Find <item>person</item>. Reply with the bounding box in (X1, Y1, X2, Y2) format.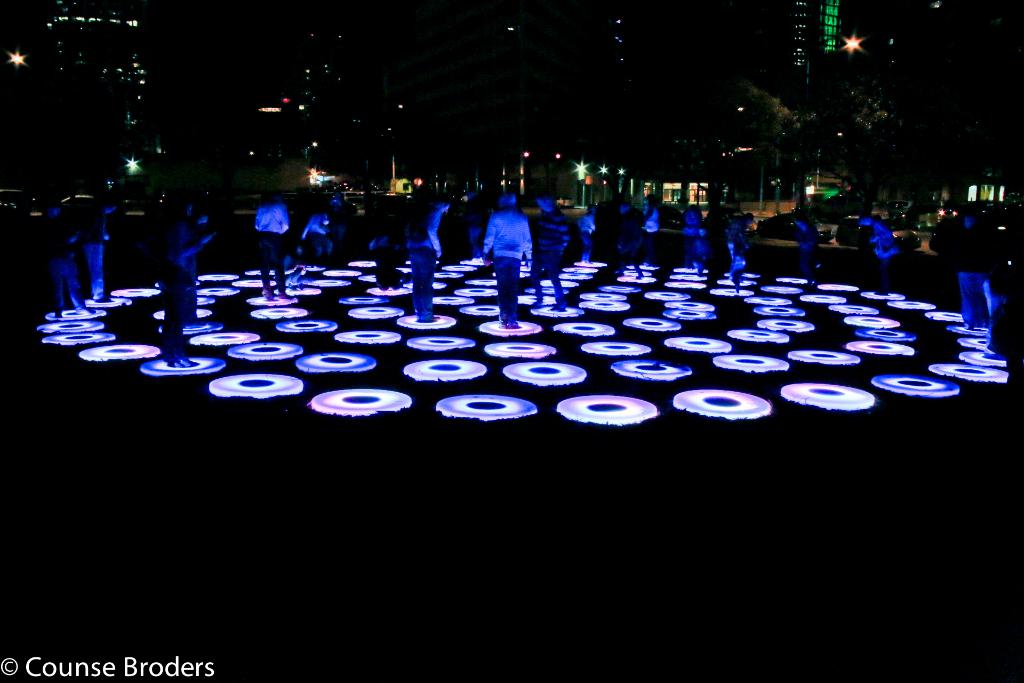
(161, 195, 212, 361).
